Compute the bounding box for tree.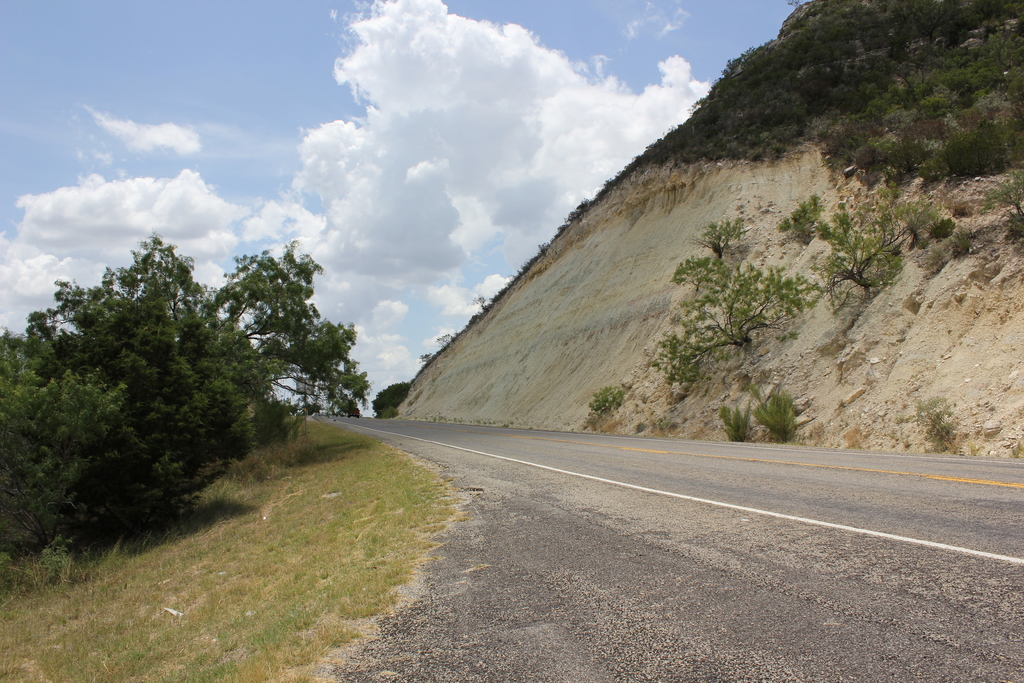
l=0, t=235, r=364, b=558.
